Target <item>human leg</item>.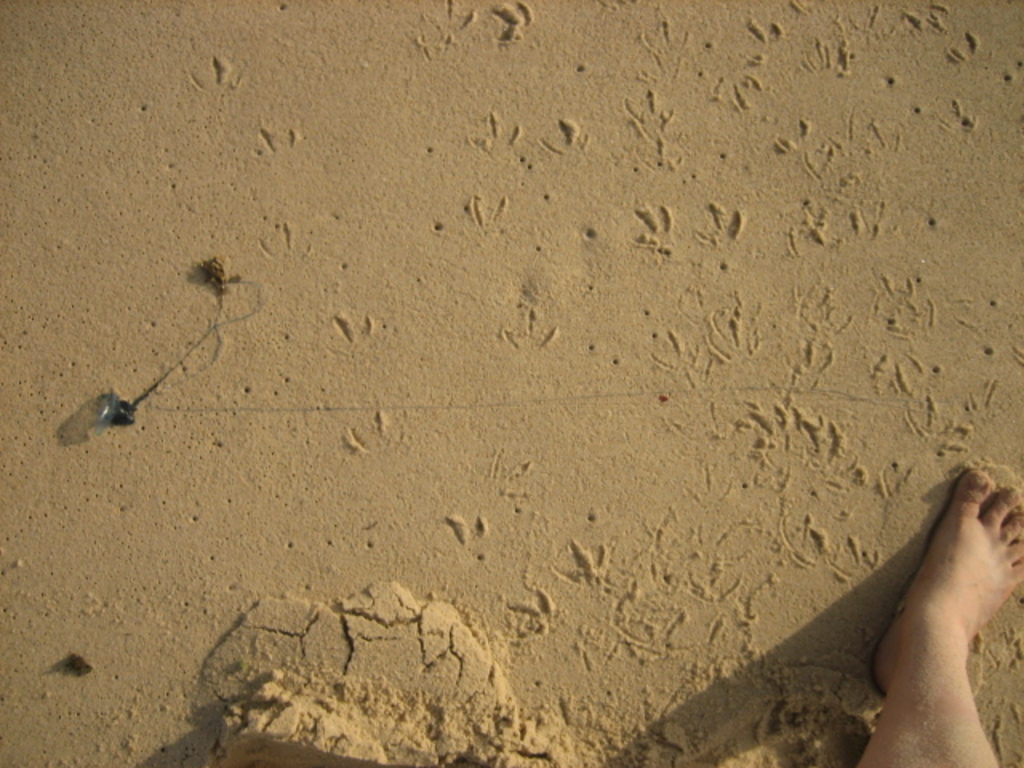
Target region: (850, 467, 1022, 766).
